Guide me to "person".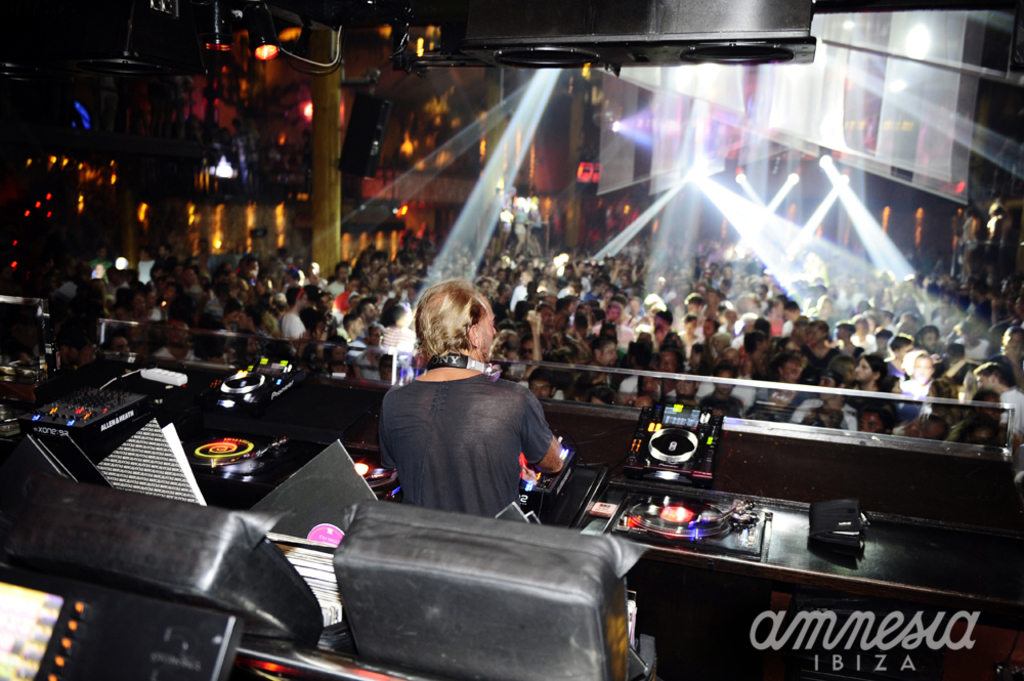
Guidance: x1=380, y1=282, x2=564, y2=523.
